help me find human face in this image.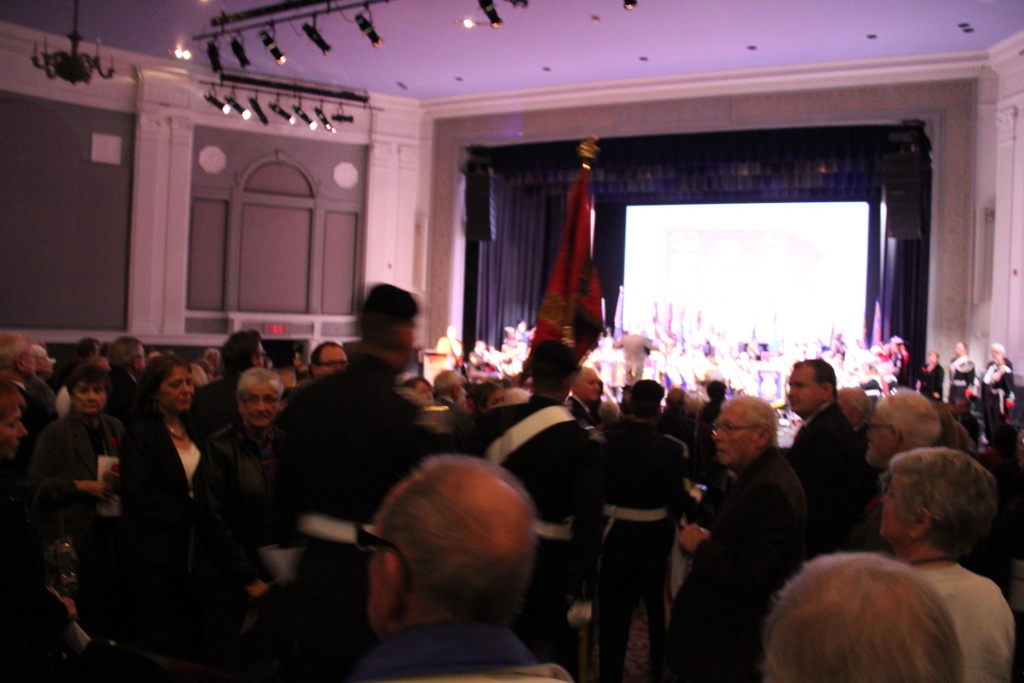
Found it: <box>159,356,198,420</box>.
